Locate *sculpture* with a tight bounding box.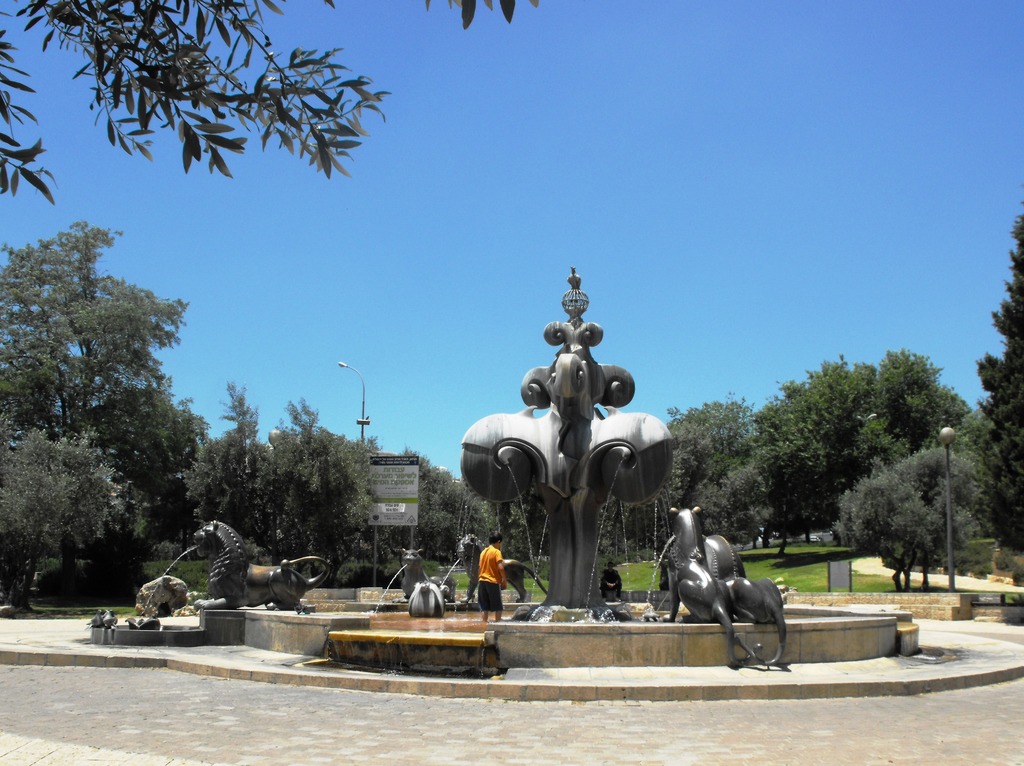
box(176, 520, 325, 618).
